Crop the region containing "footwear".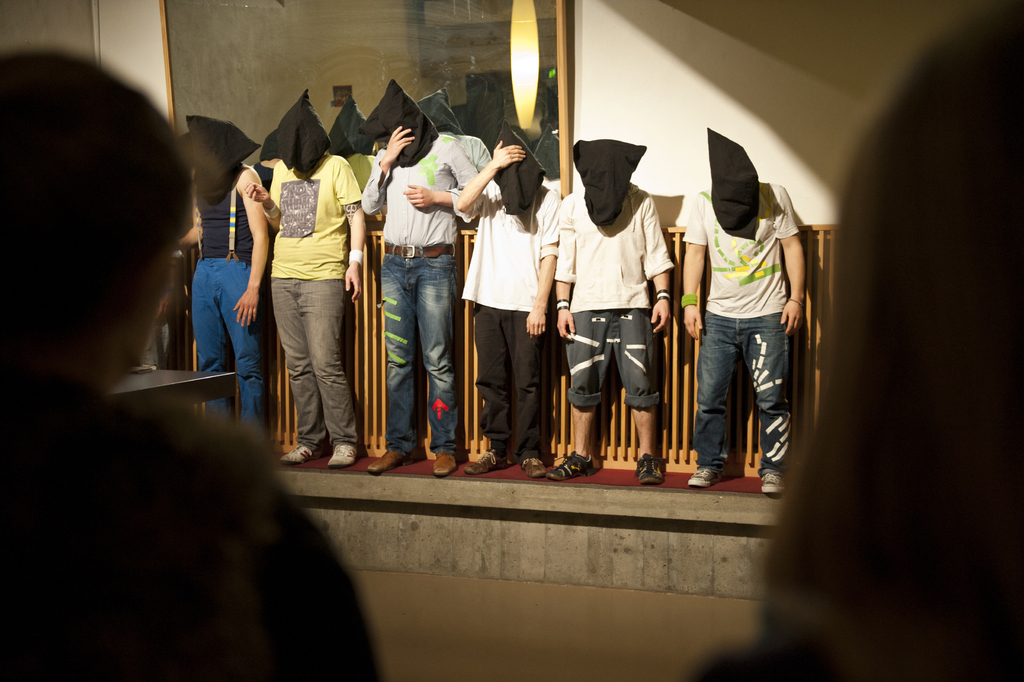
Crop region: 368, 445, 414, 475.
